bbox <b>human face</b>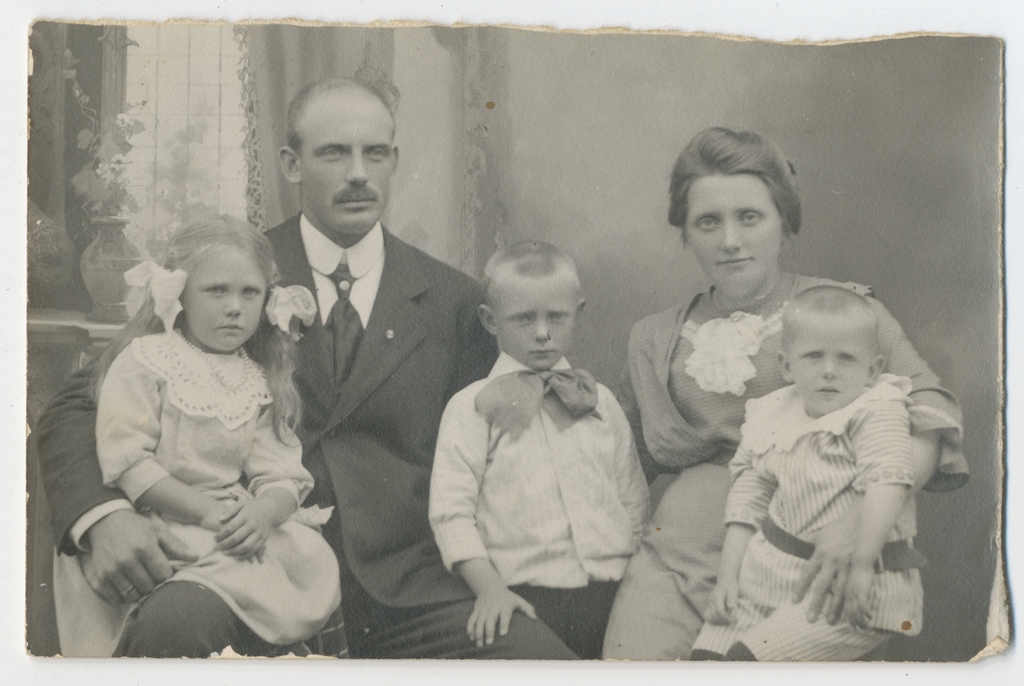
<bbox>790, 311, 868, 416</bbox>
